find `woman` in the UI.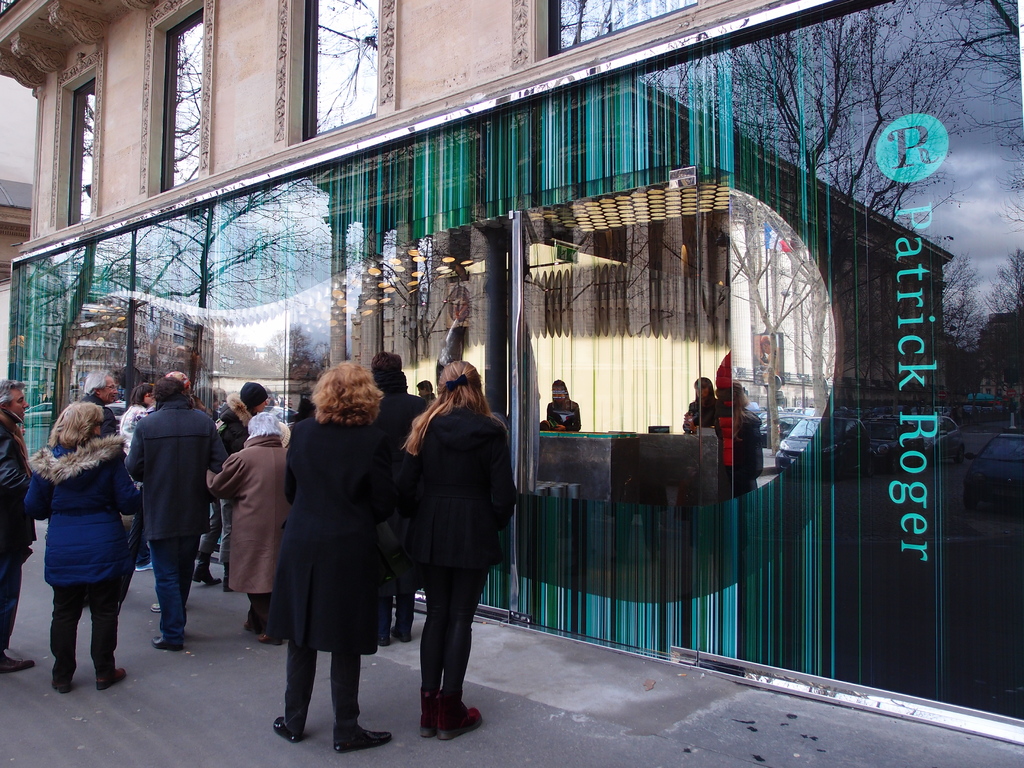
UI element at bbox(114, 380, 160, 573).
